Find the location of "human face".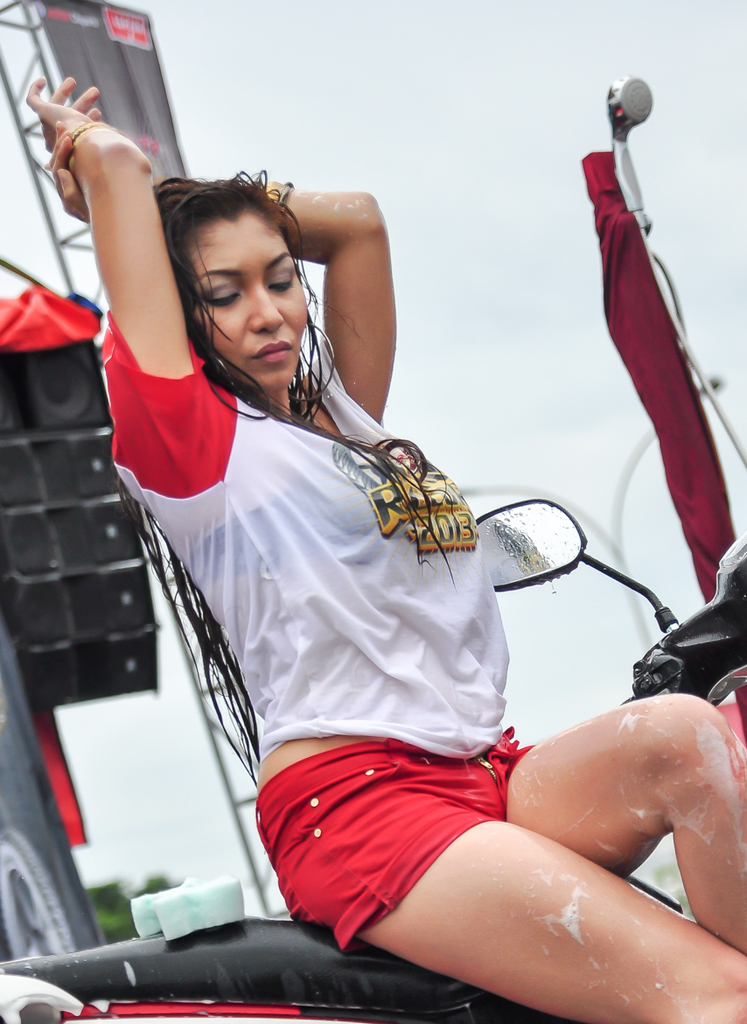
Location: box=[192, 214, 311, 392].
